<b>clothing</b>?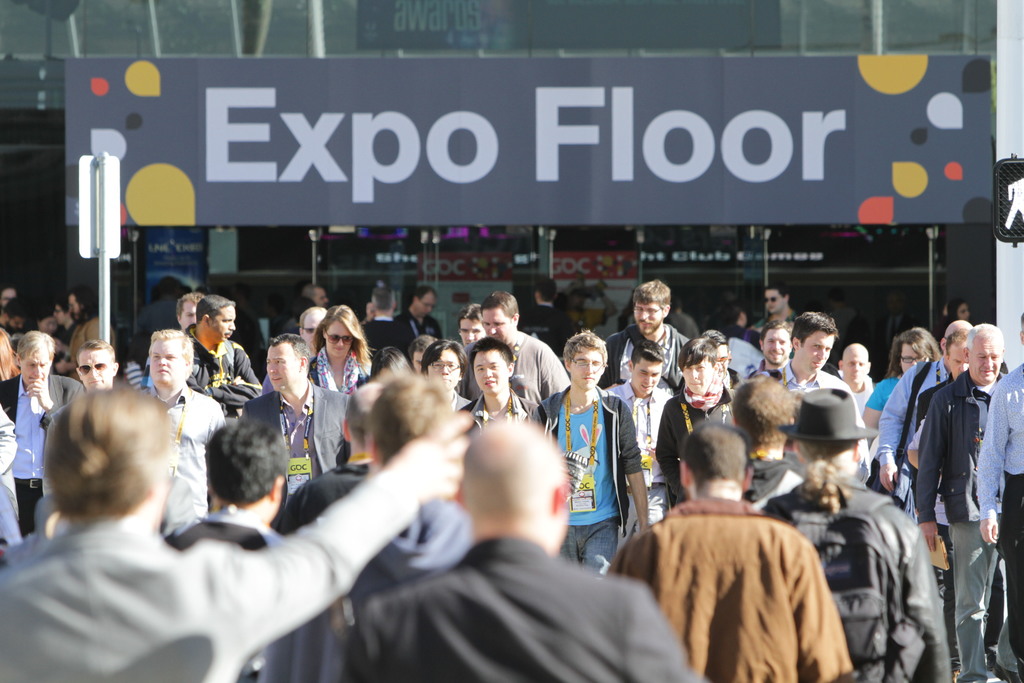
BBox(178, 495, 282, 534)
